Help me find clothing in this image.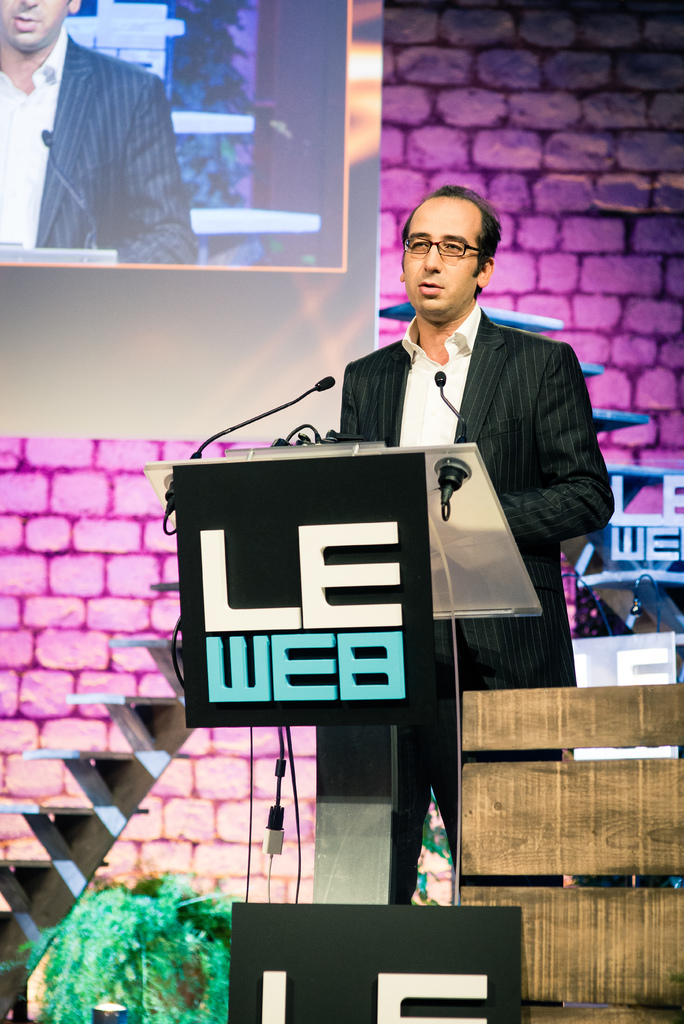
Found it: box(339, 316, 619, 915).
